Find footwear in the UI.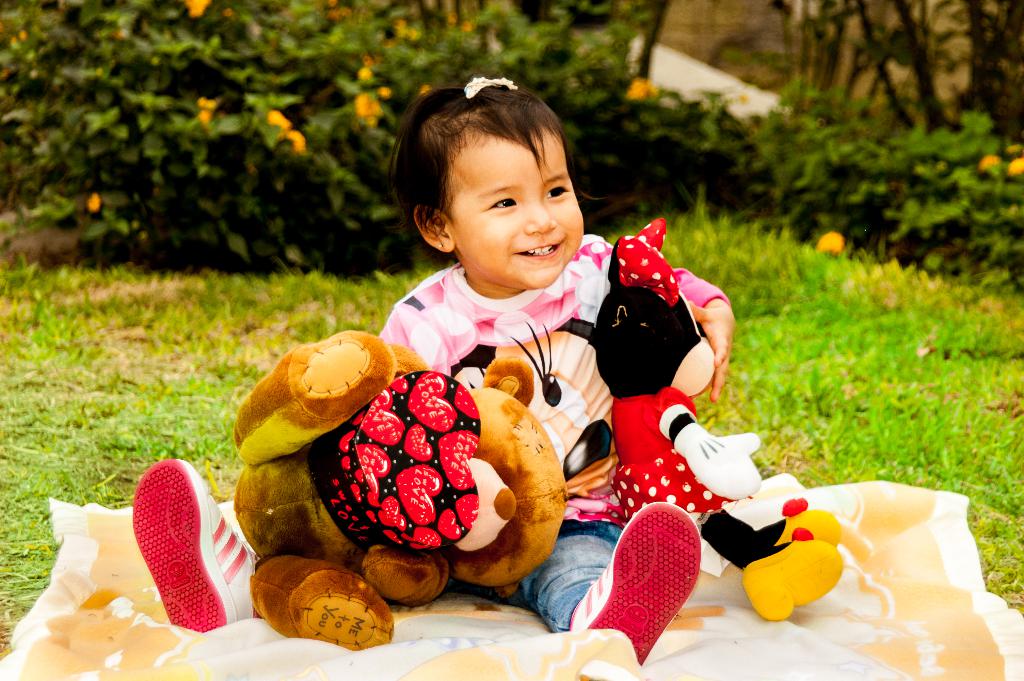
UI element at 127/461/263/621.
